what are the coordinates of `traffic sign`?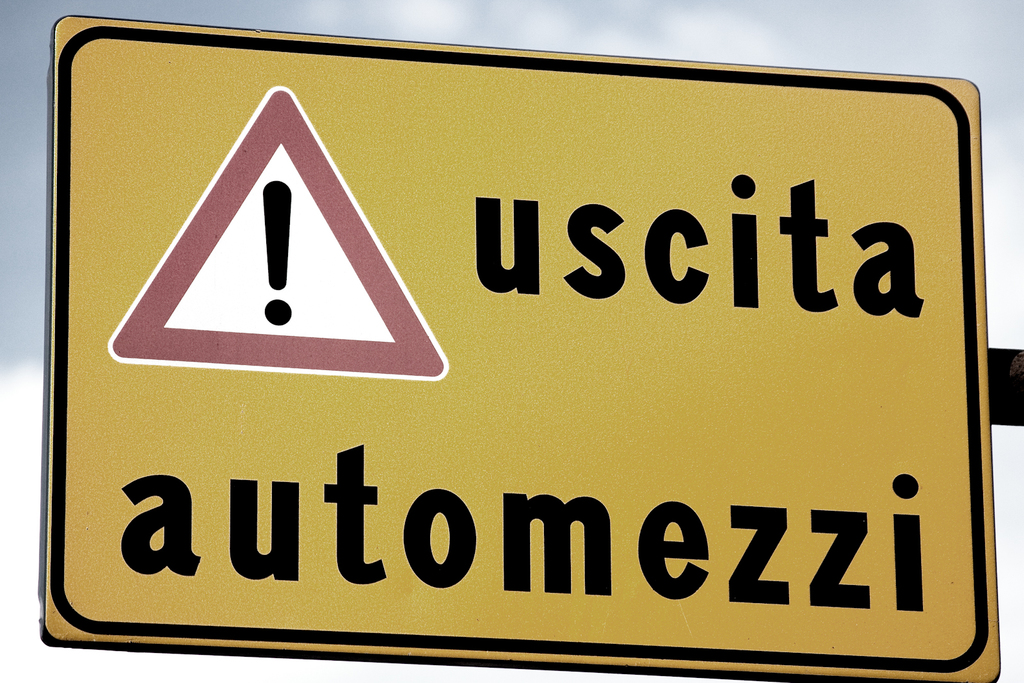
l=40, t=15, r=1010, b=682.
